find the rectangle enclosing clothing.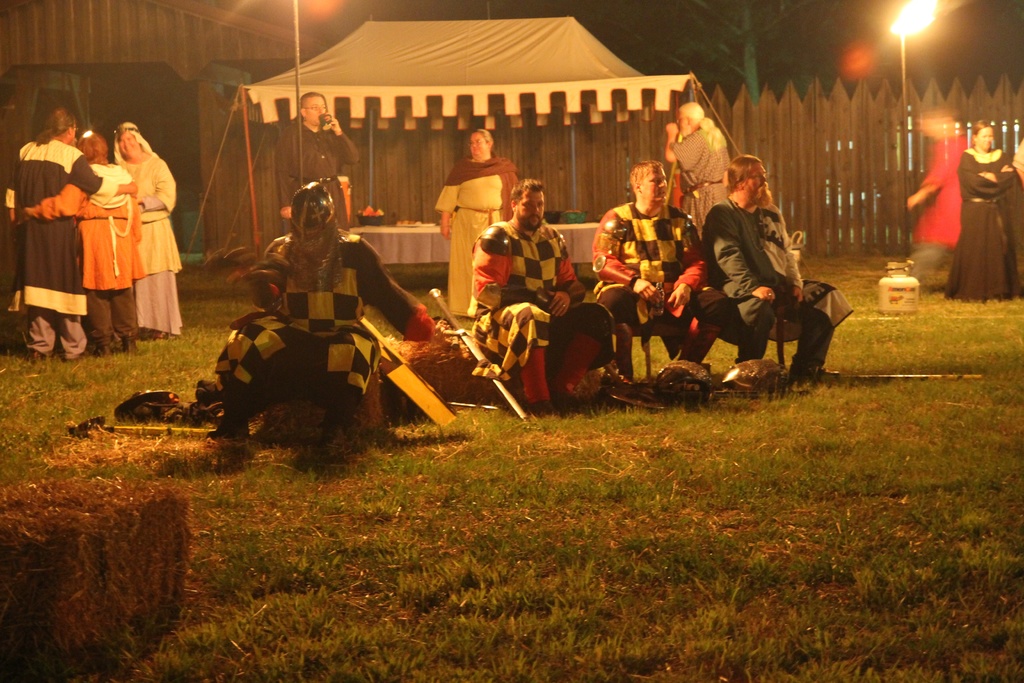
<bbox>590, 203, 706, 381</bbox>.
